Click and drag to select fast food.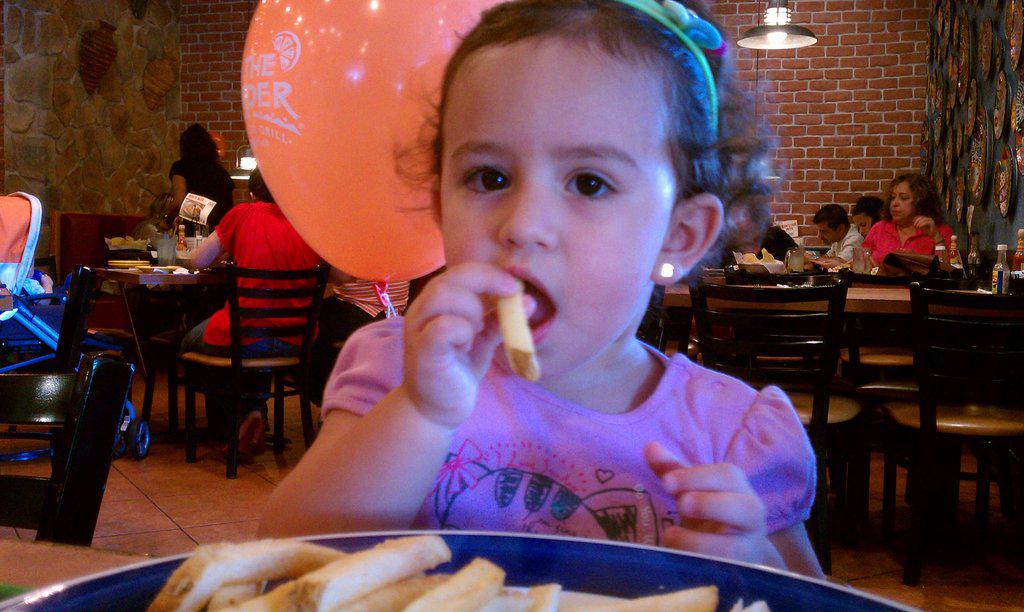
Selection: rect(743, 251, 759, 263).
